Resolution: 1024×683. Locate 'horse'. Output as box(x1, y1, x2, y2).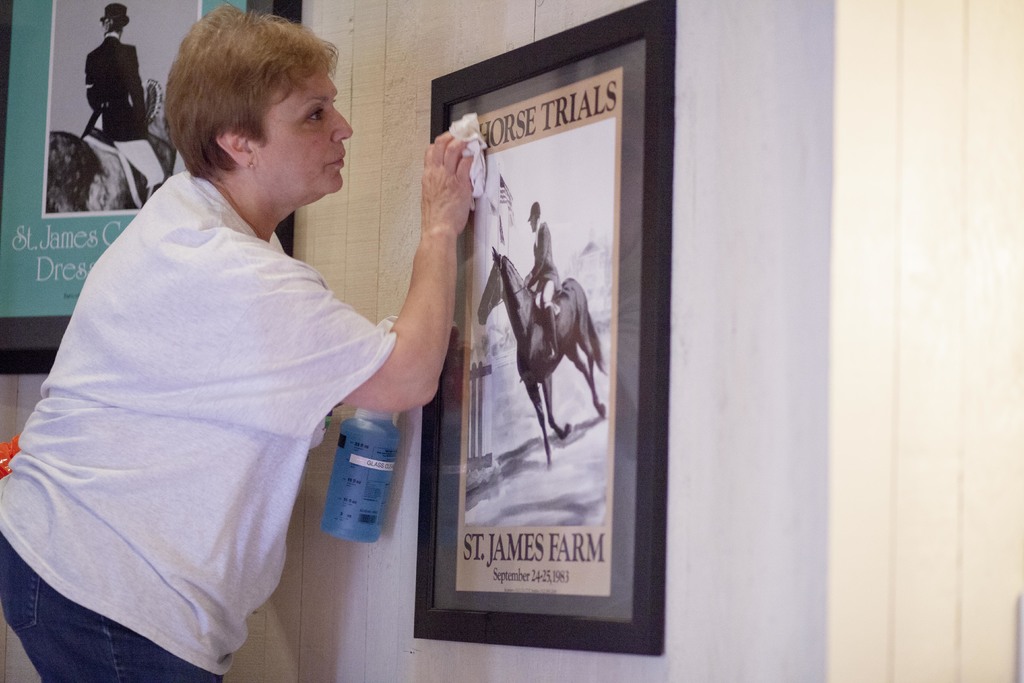
box(47, 119, 177, 215).
